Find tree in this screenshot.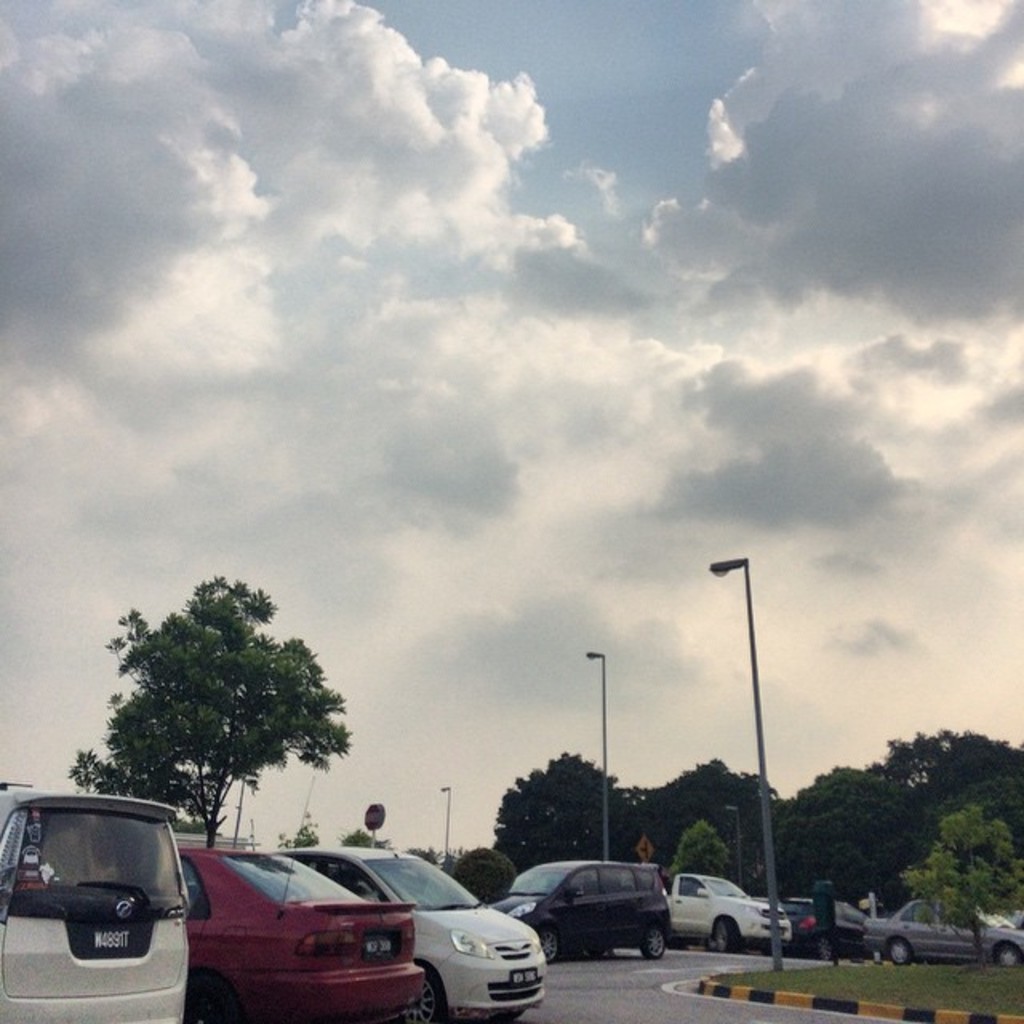
The bounding box for tree is <bbox>898, 806, 1022, 973</bbox>.
